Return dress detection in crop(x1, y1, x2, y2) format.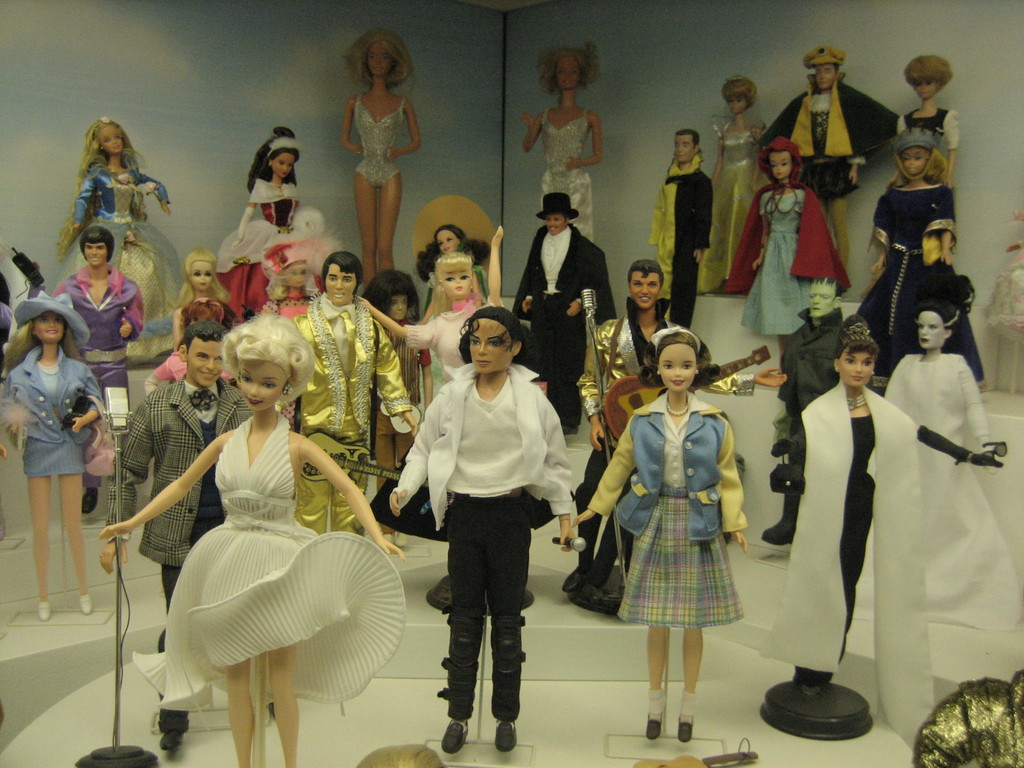
crop(538, 106, 593, 246).
